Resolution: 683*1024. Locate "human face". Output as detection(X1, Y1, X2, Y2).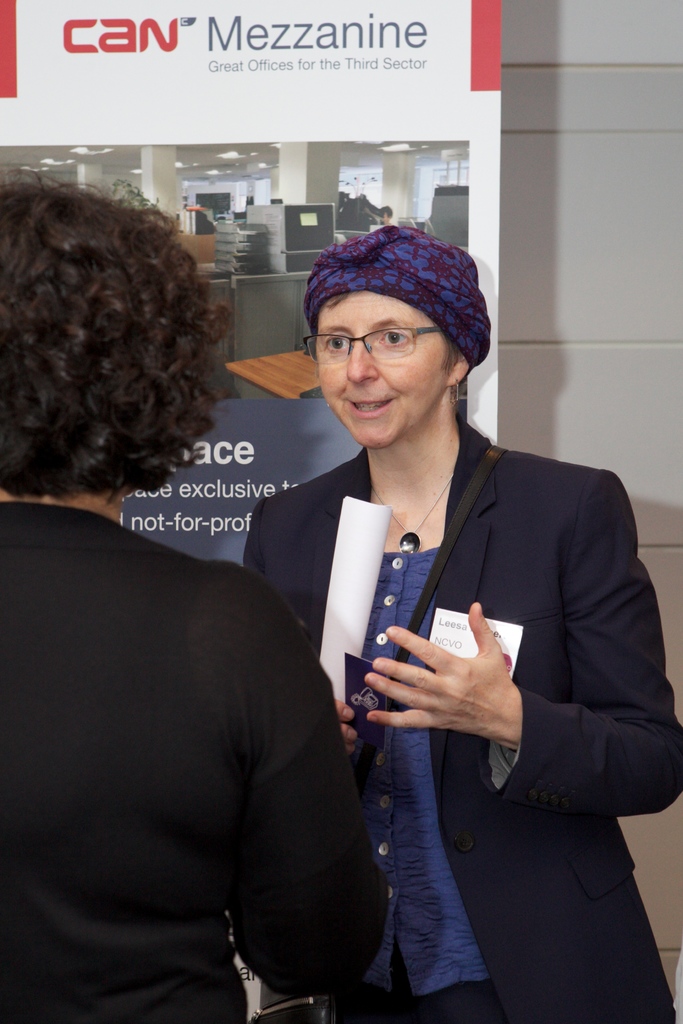
detection(313, 292, 453, 449).
